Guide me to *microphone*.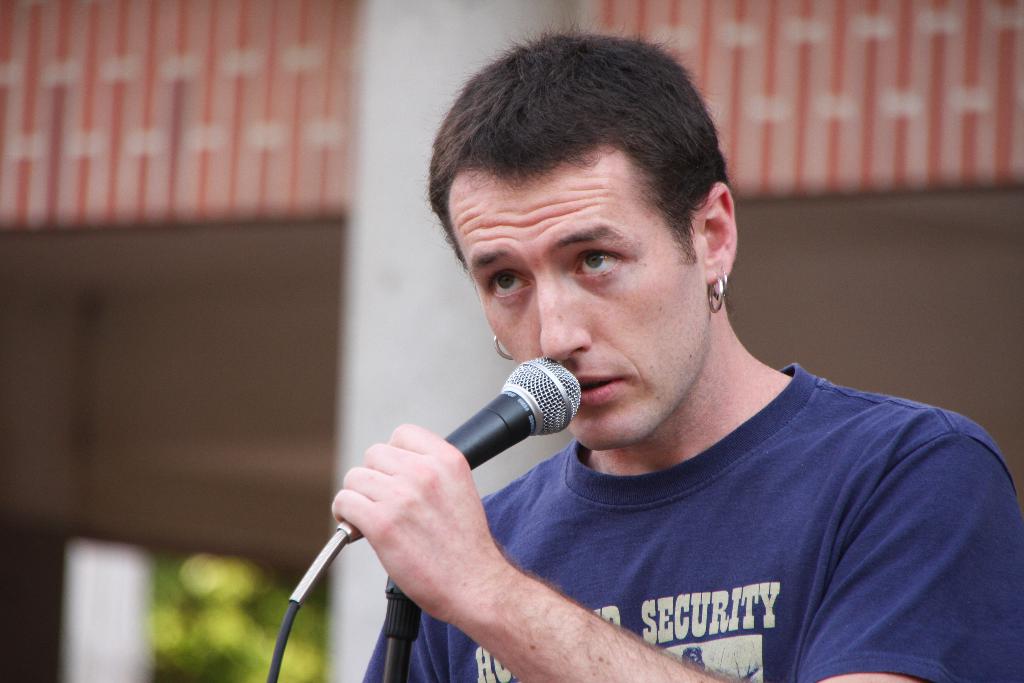
Guidance: {"x1": 337, "y1": 352, "x2": 584, "y2": 542}.
